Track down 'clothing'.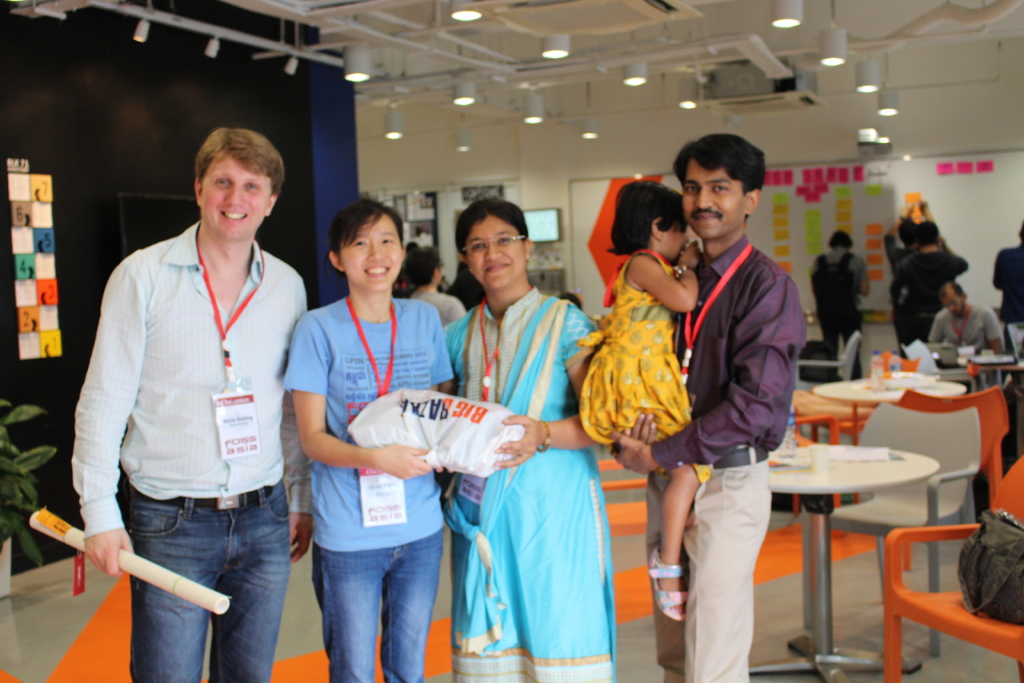
Tracked to <region>989, 242, 1023, 330</region>.
